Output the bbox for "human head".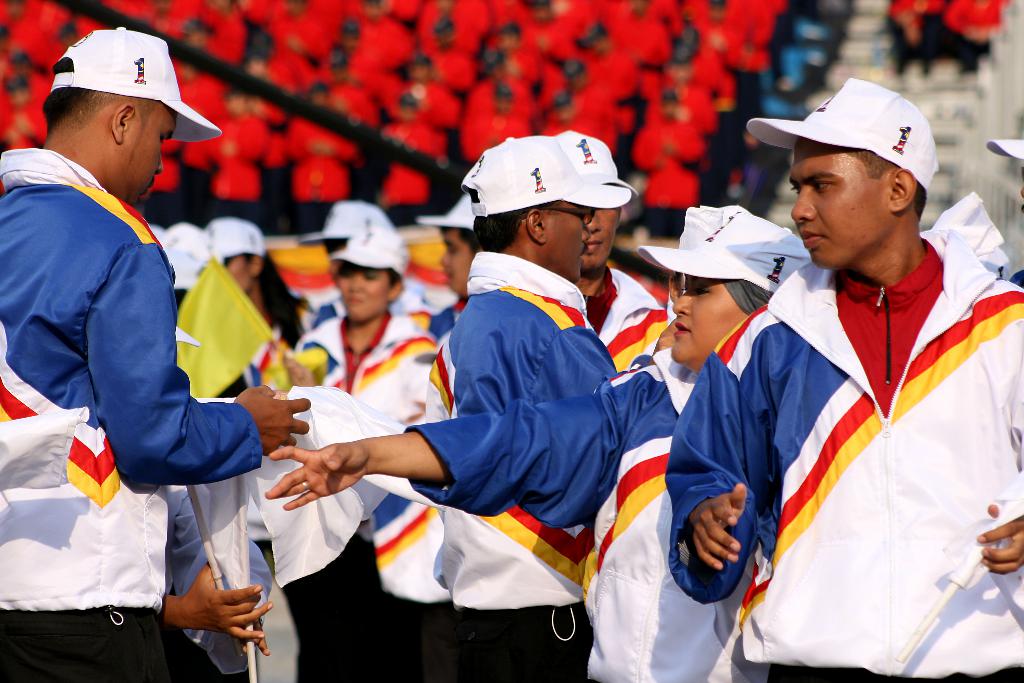
pyautogui.locateOnScreen(476, 133, 586, 286).
